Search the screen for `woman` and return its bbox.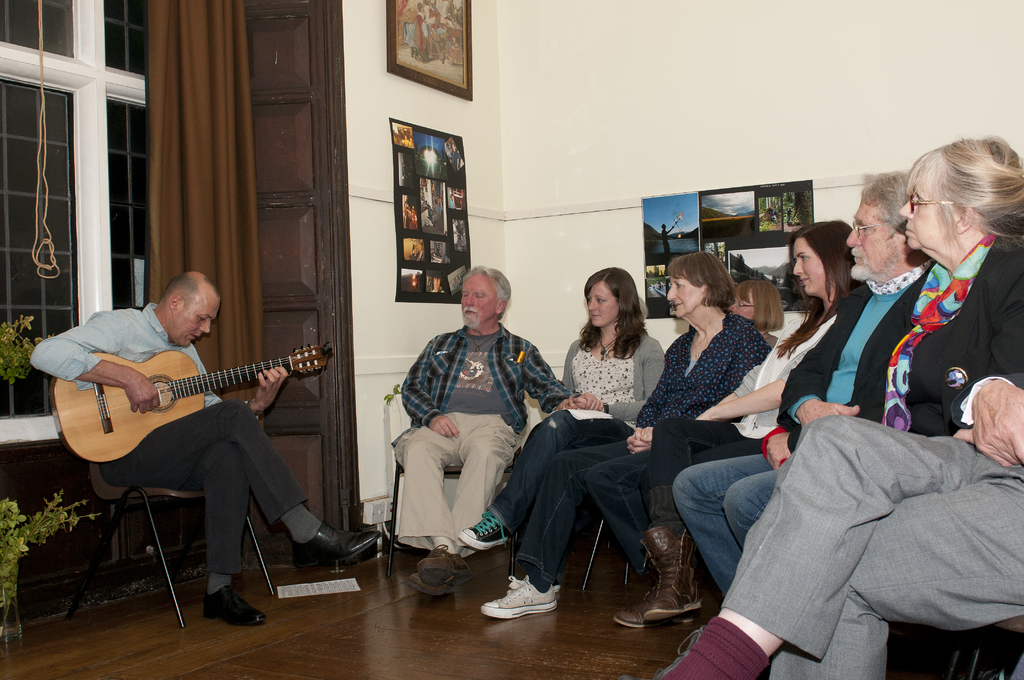
Found: (x1=724, y1=280, x2=785, y2=347).
